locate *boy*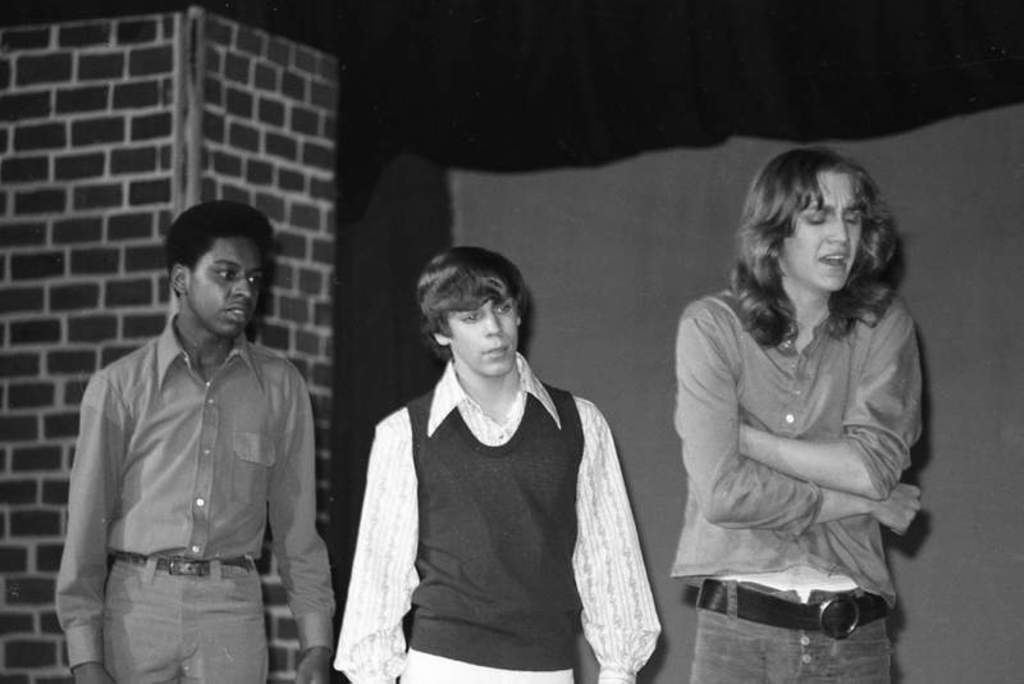
[58,201,339,683]
